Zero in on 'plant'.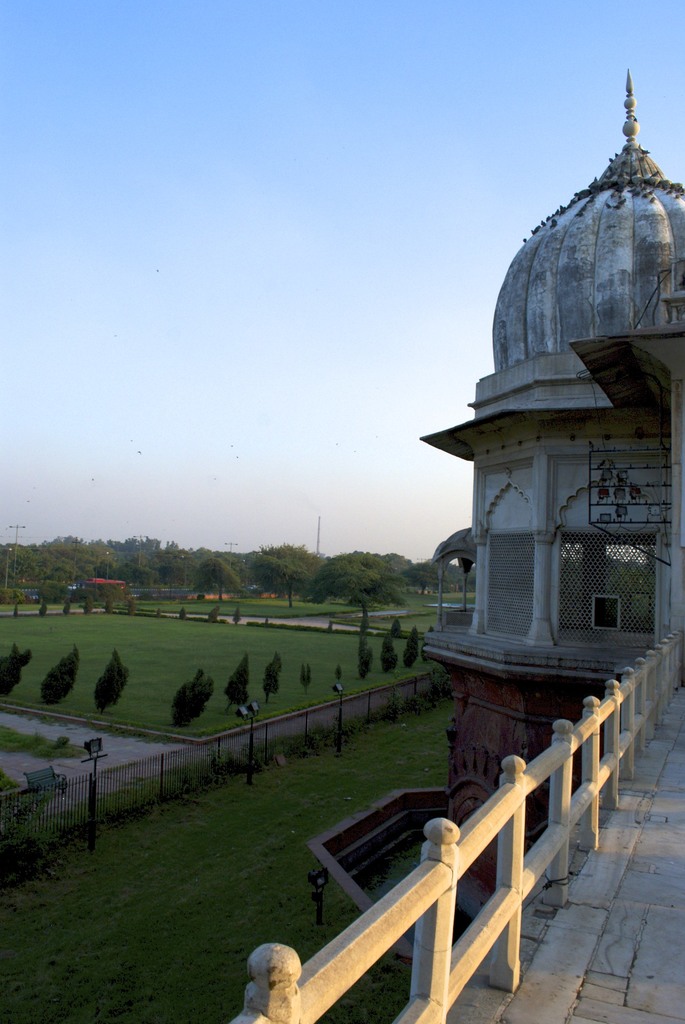
Zeroed in: [x1=298, y1=659, x2=312, y2=698].
